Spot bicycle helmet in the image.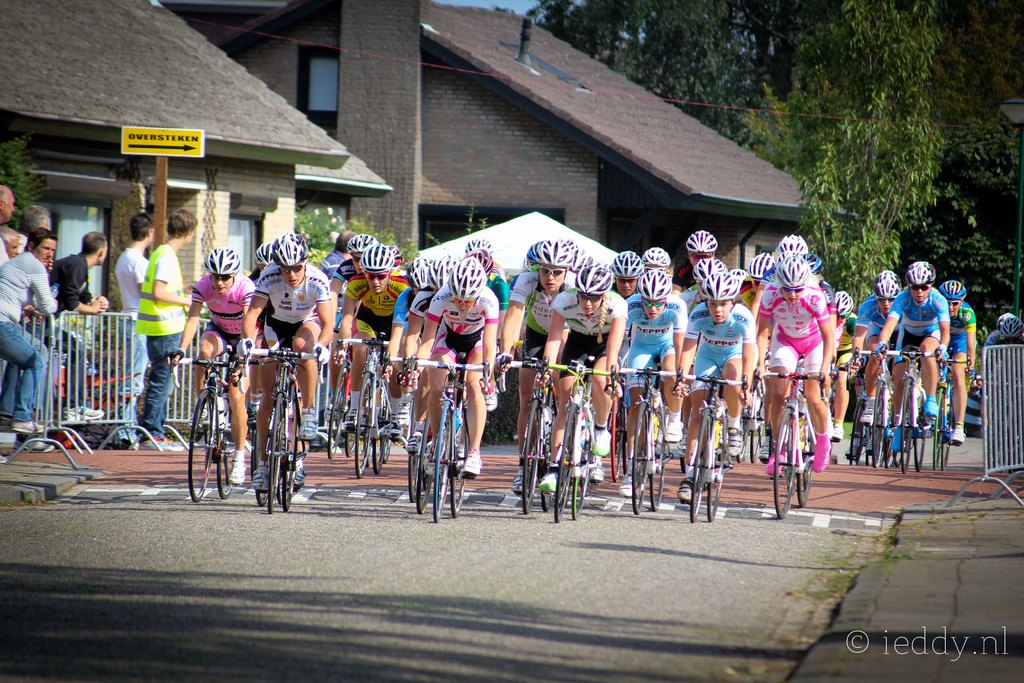
bicycle helmet found at 775/257/807/287.
